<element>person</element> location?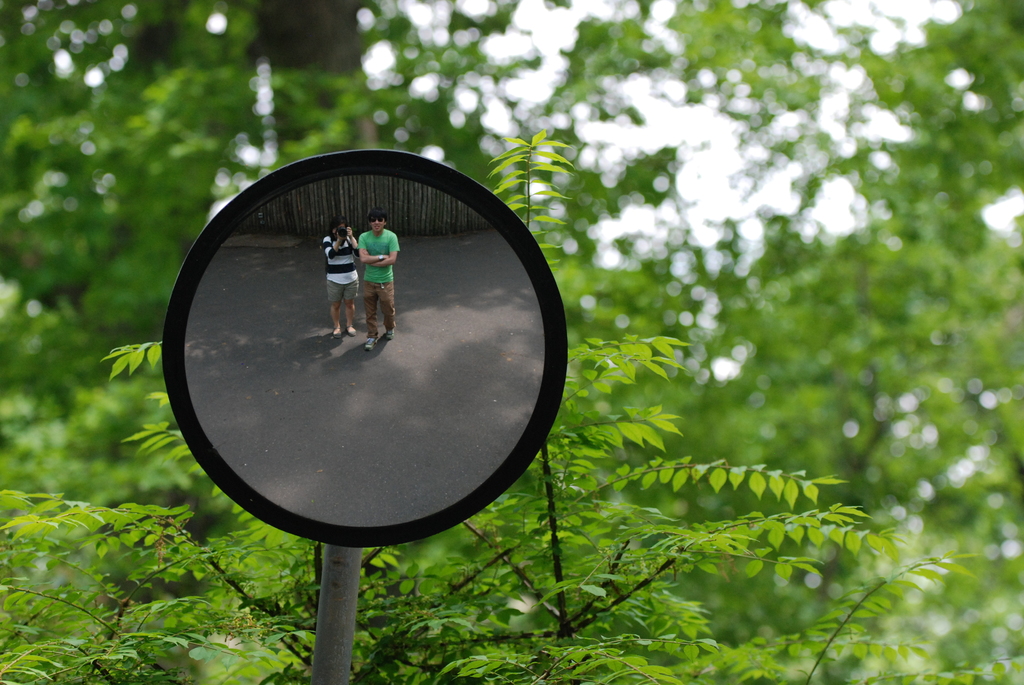
detection(362, 210, 399, 350)
